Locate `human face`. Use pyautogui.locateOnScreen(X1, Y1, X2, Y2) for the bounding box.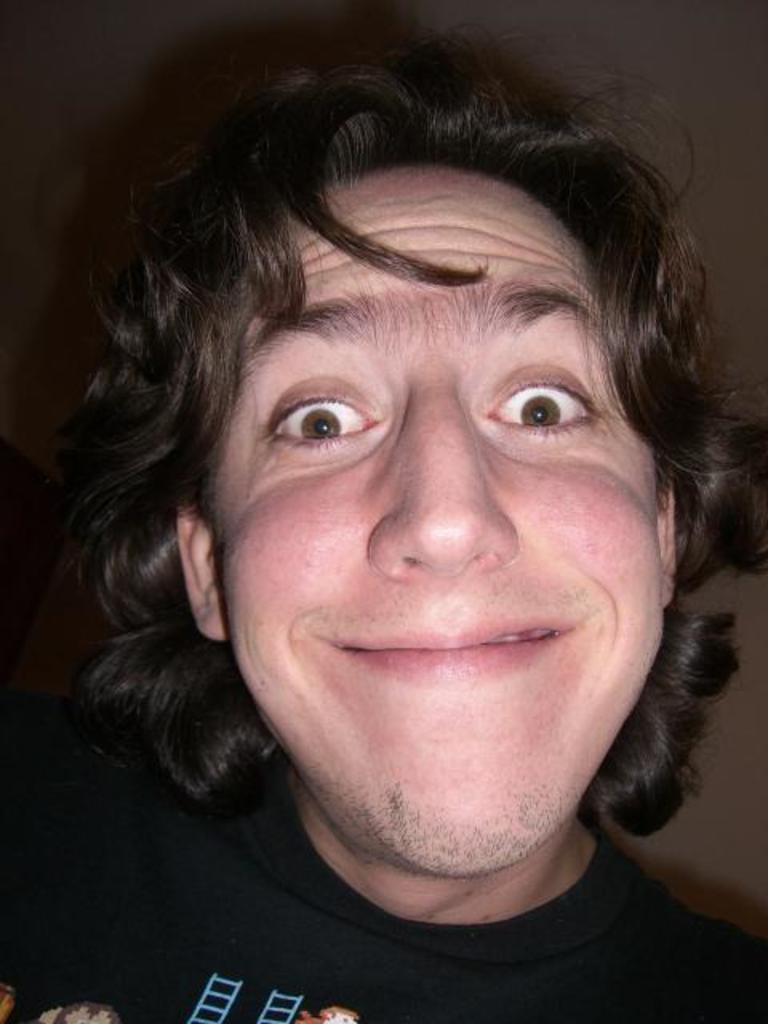
pyautogui.locateOnScreen(192, 160, 667, 878).
